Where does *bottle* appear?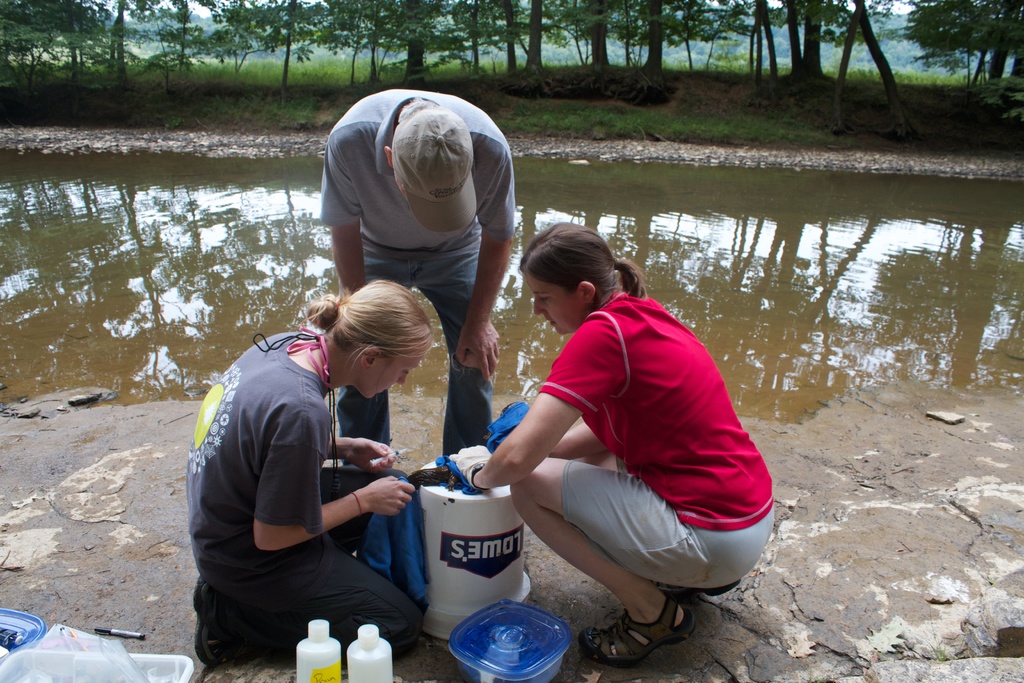
Appears at <box>294,614,343,682</box>.
